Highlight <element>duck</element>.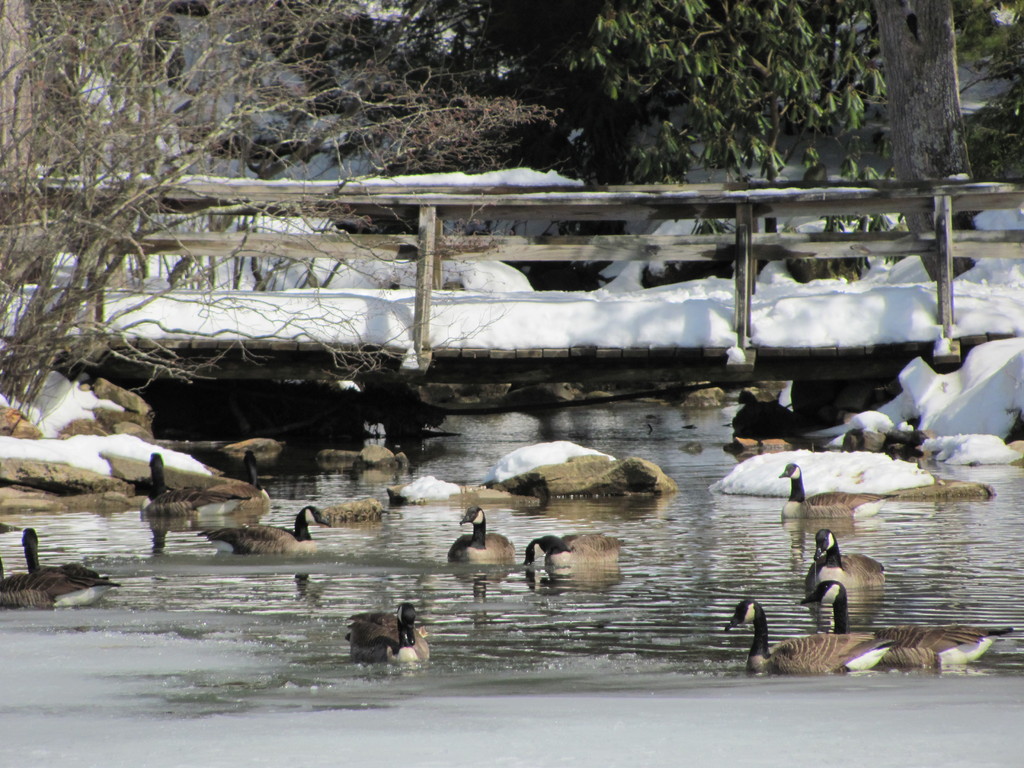
Highlighted region: bbox=(0, 544, 104, 611).
